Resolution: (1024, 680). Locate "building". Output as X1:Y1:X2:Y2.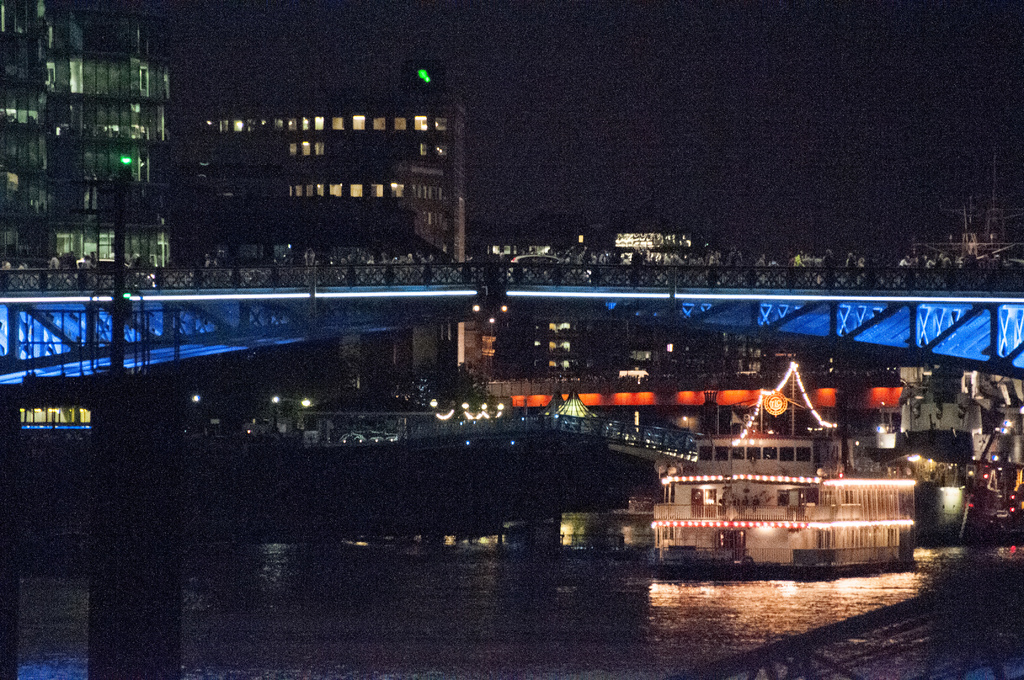
0:2:191:261.
